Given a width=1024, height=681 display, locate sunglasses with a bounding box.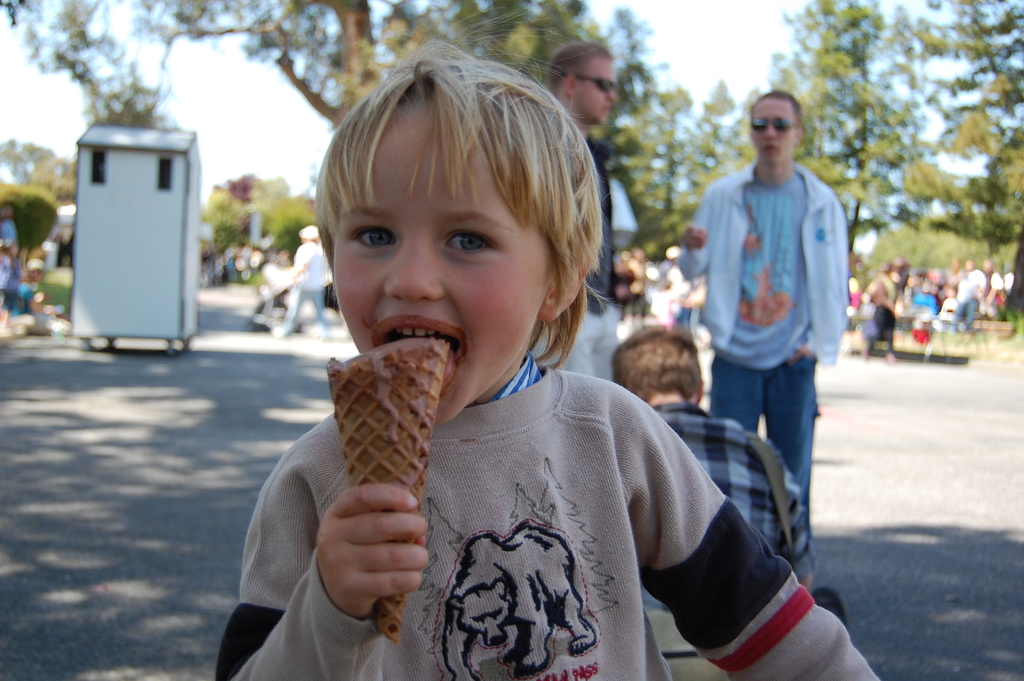
Located: {"x1": 751, "y1": 117, "x2": 799, "y2": 129}.
